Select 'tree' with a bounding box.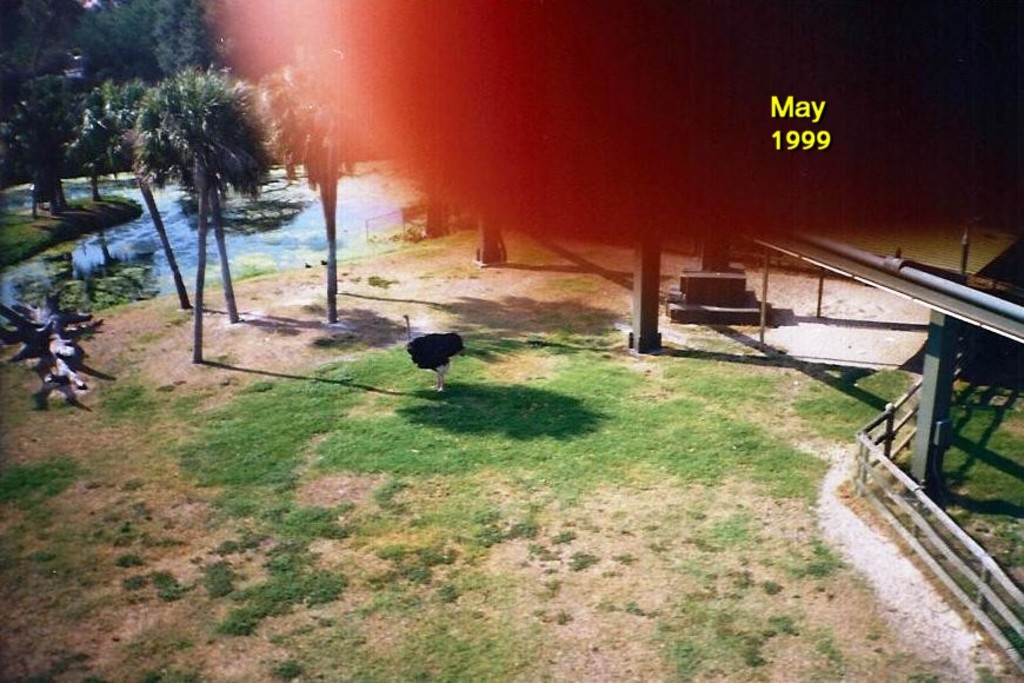
[0,0,91,220].
